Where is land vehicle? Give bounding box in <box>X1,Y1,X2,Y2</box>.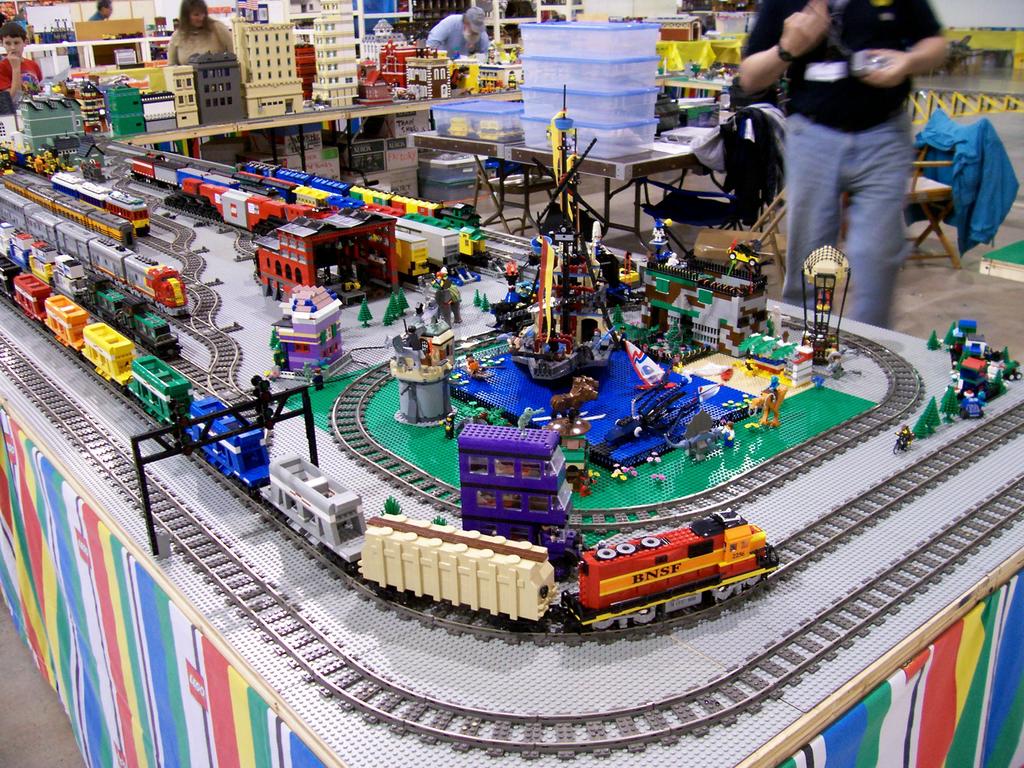
<box>890,429,911,454</box>.
